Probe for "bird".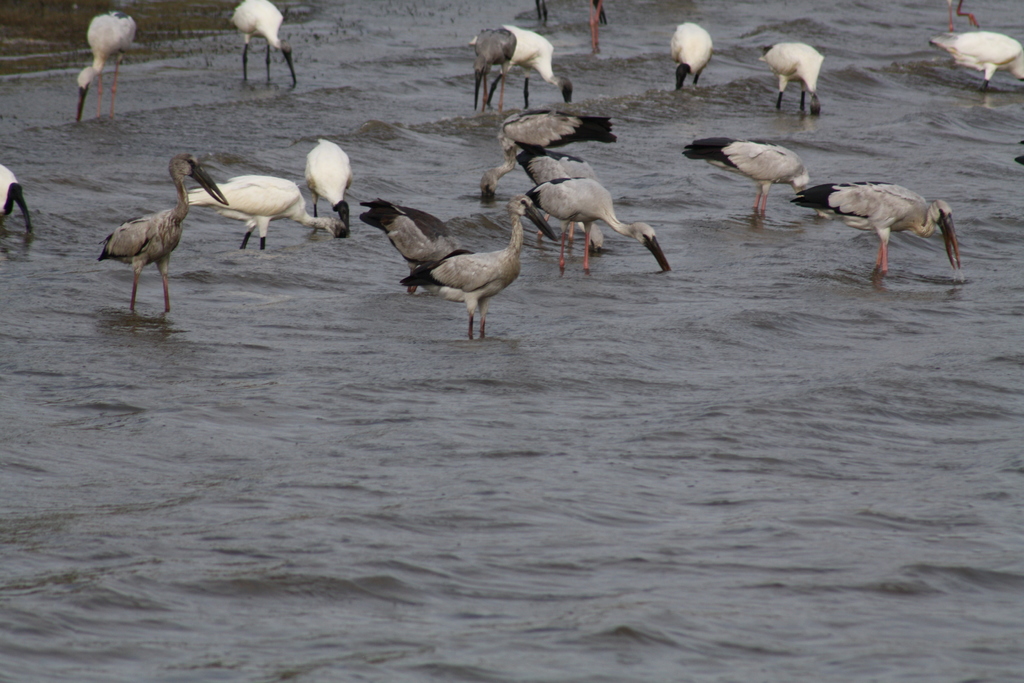
Probe result: <bbox>222, 0, 305, 88</bbox>.
